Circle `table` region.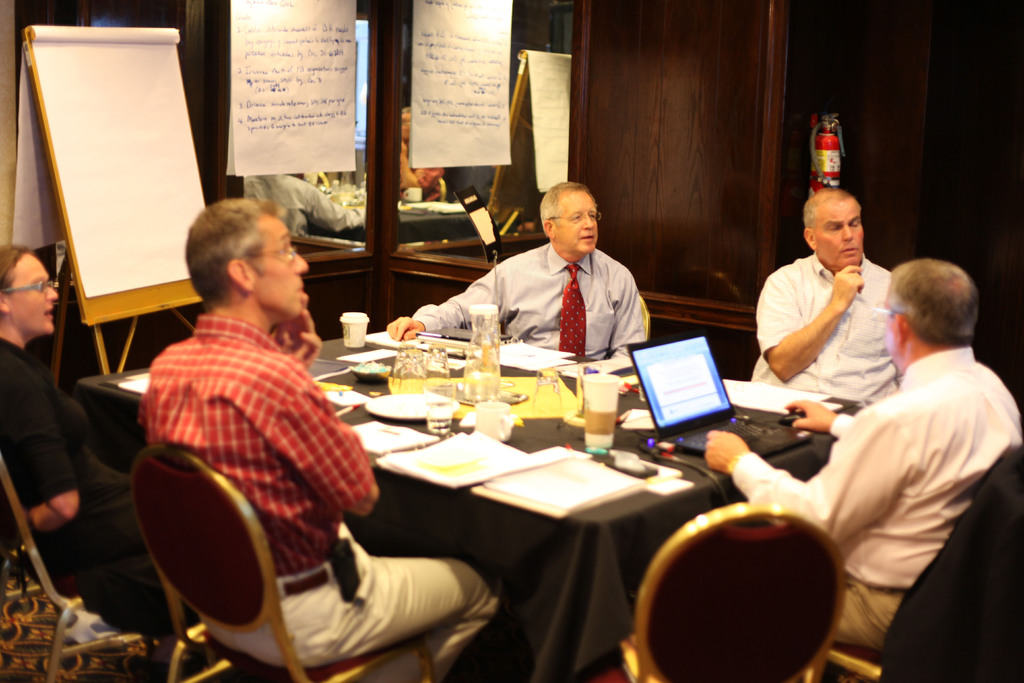
Region: [237,357,923,682].
